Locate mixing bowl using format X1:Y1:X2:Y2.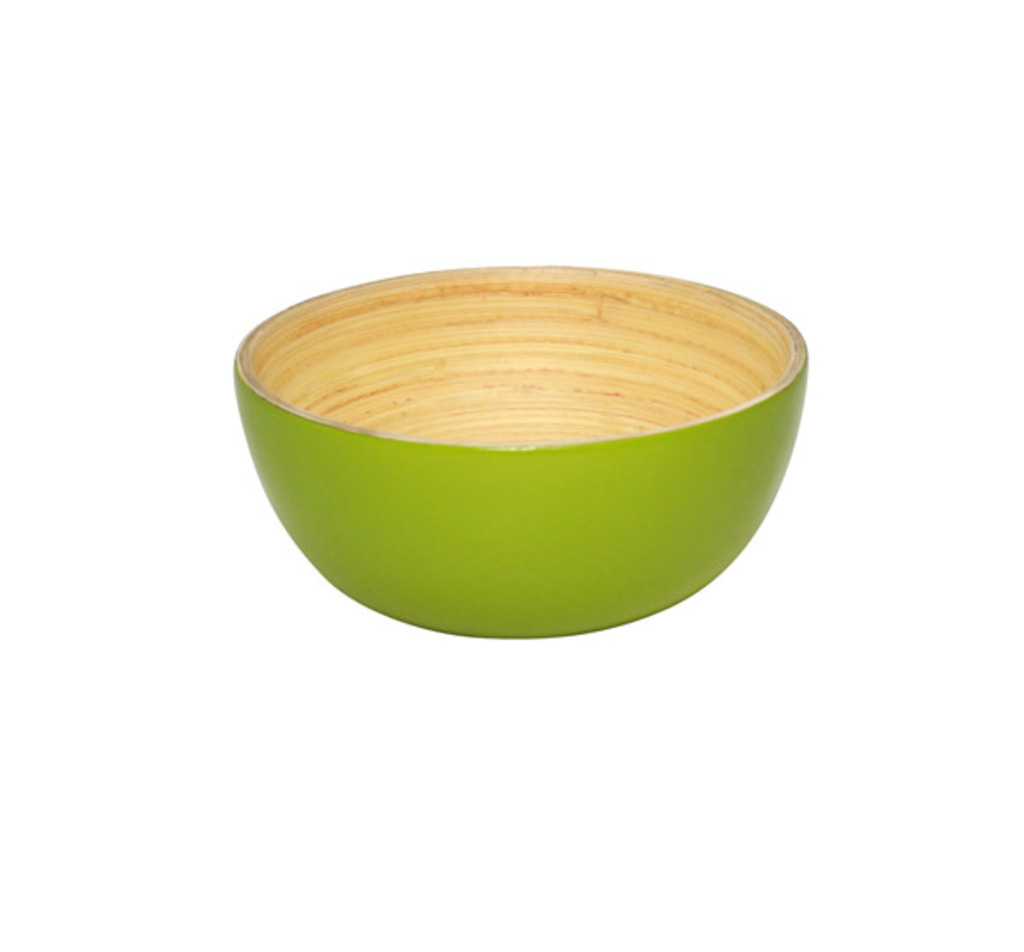
232:261:807:635.
